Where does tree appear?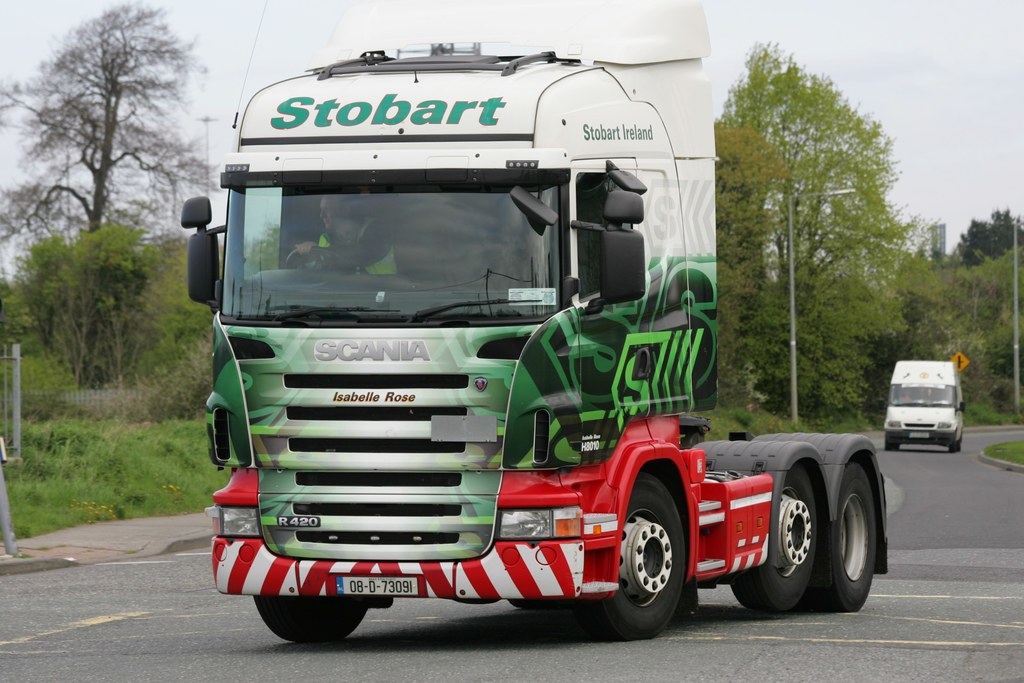
Appears at detection(706, 34, 1023, 426).
